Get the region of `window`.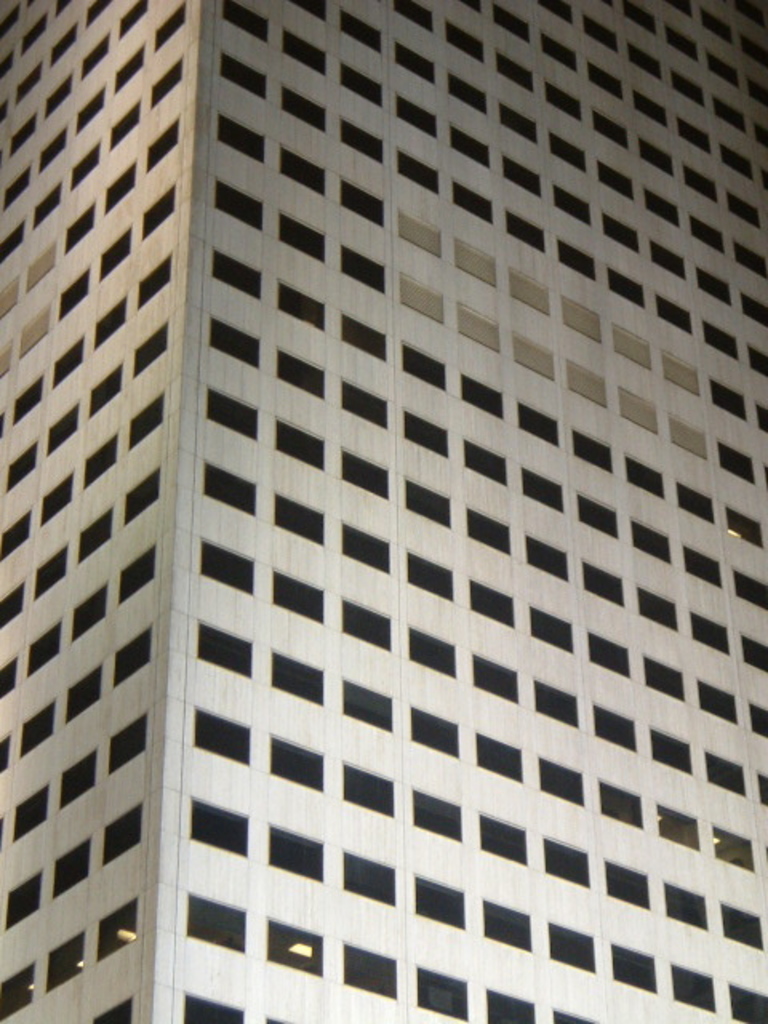
locate(448, 70, 490, 118).
